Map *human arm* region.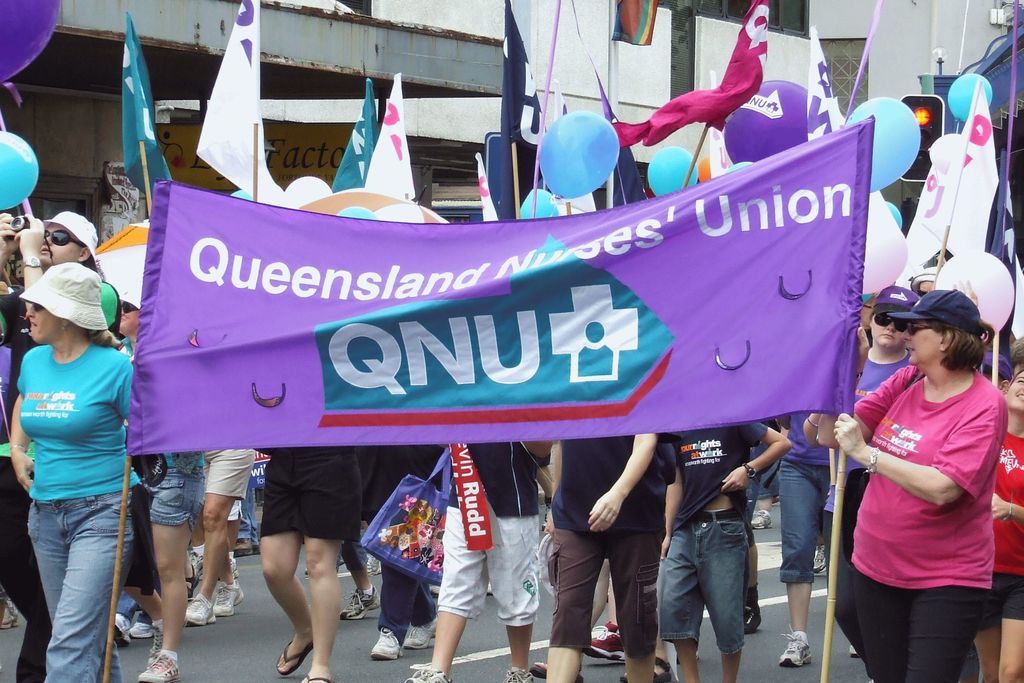
Mapped to 797, 409, 824, 451.
